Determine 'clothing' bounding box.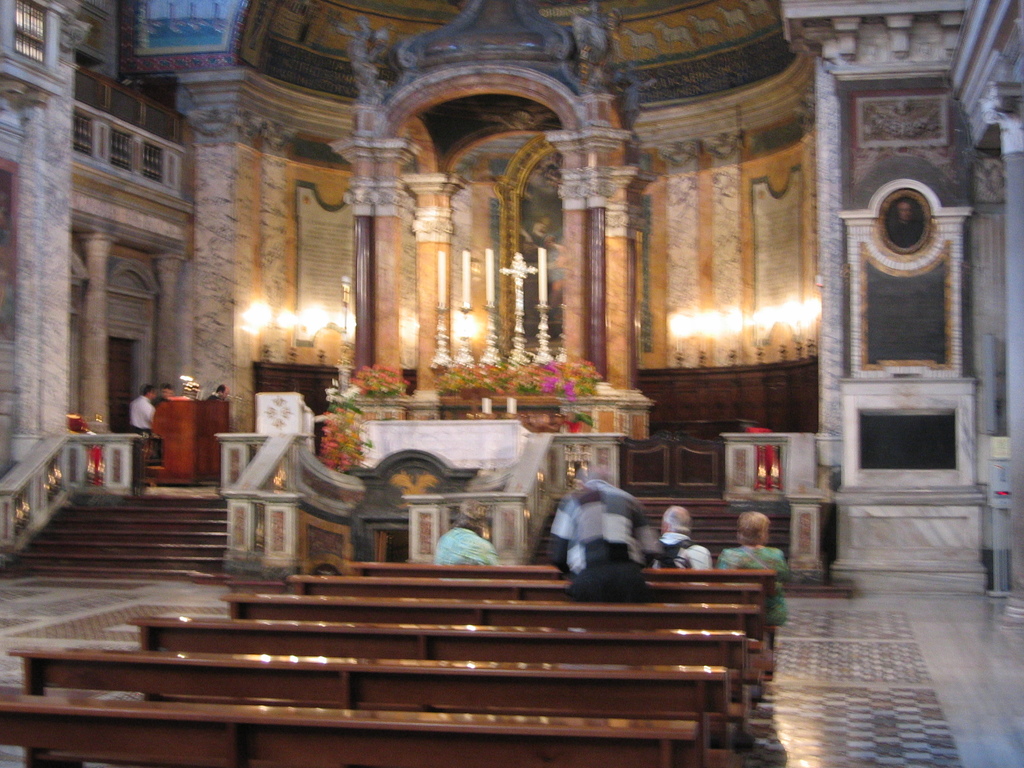
Determined: [551, 477, 660, 605].
